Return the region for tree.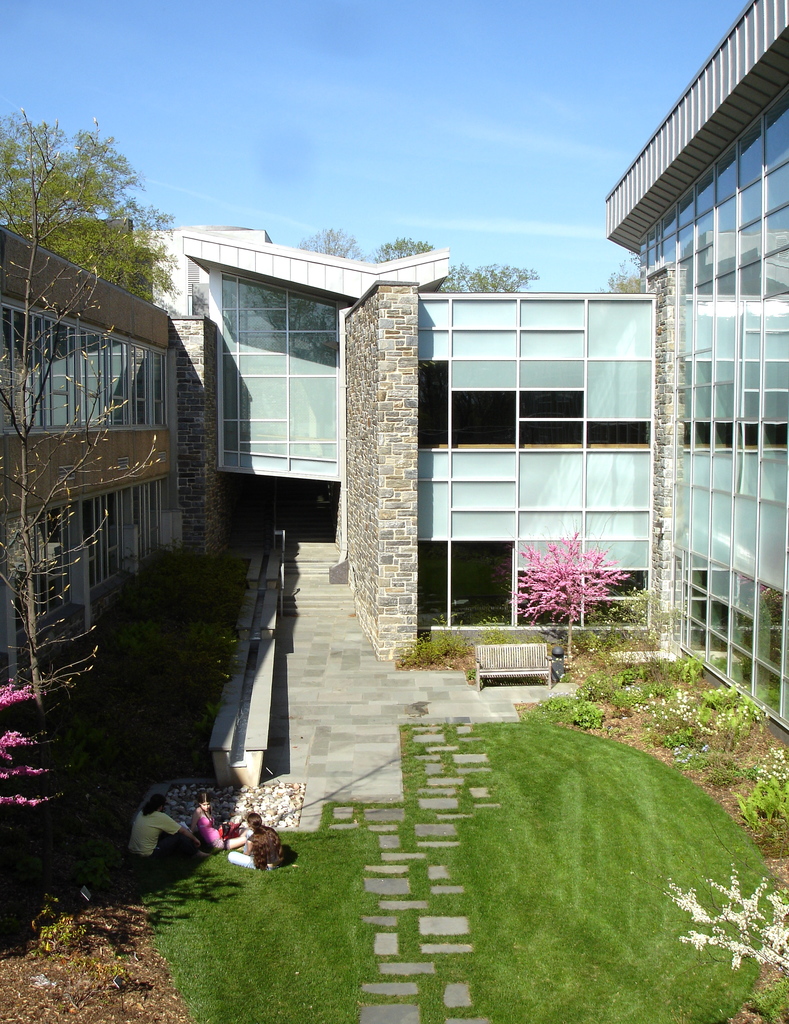
588:242:653:289.
